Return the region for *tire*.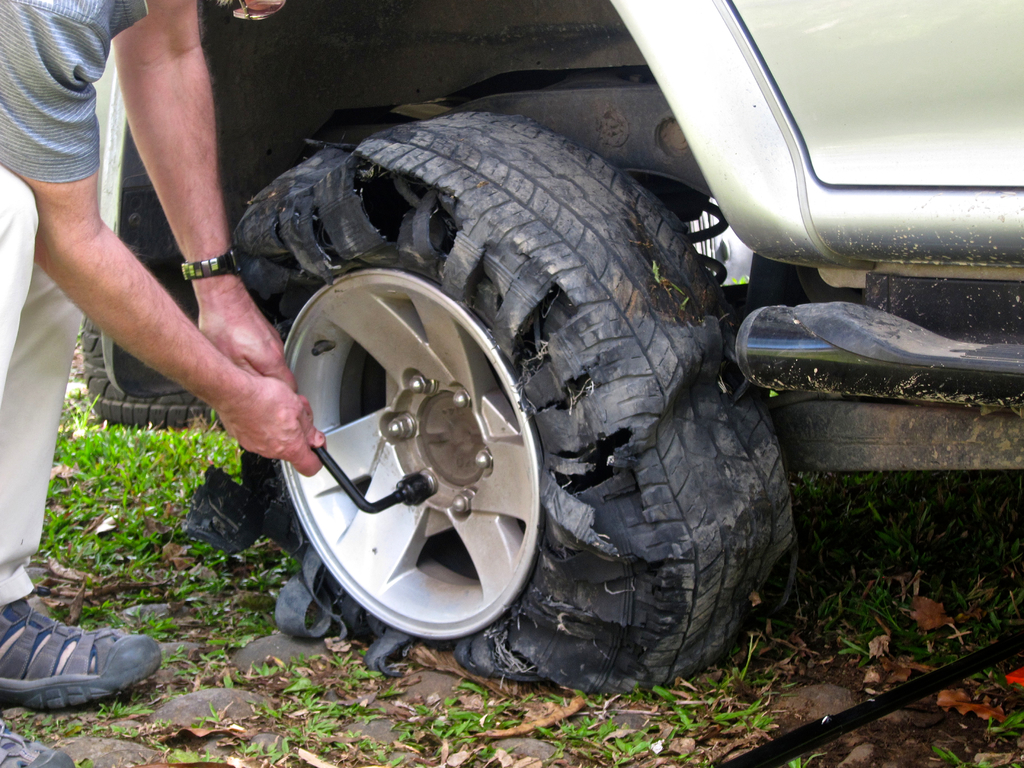
{"left": 236, "top": 109, "right": 796, "bottom": 693}.
